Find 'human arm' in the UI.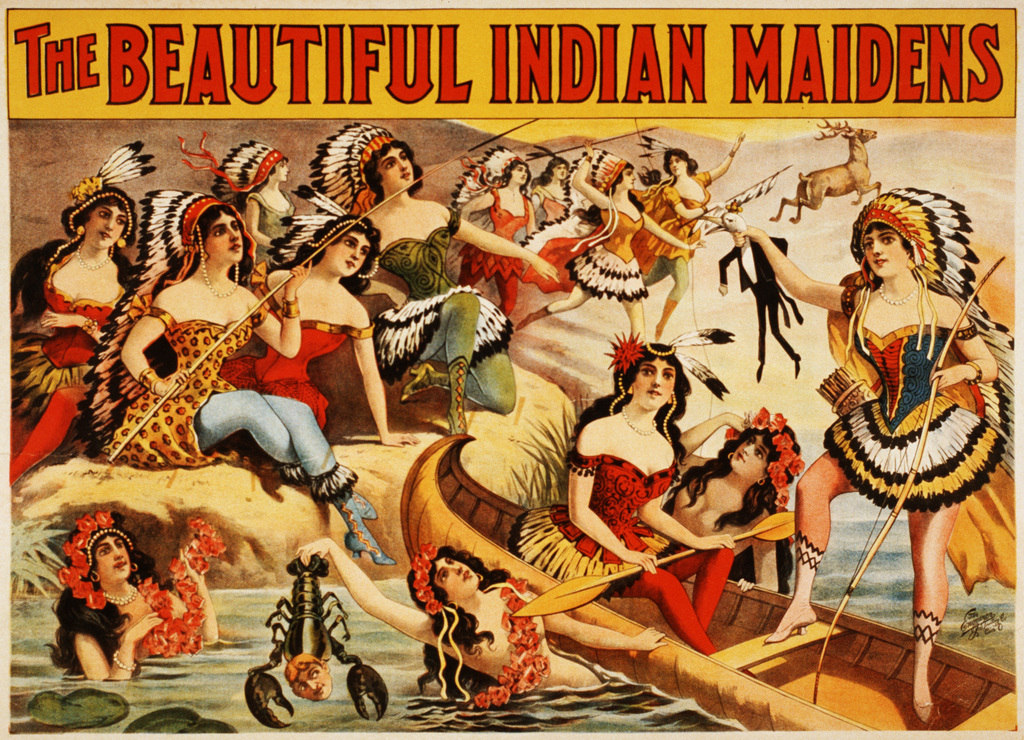
UI element at [251, 259, 313, 359].
